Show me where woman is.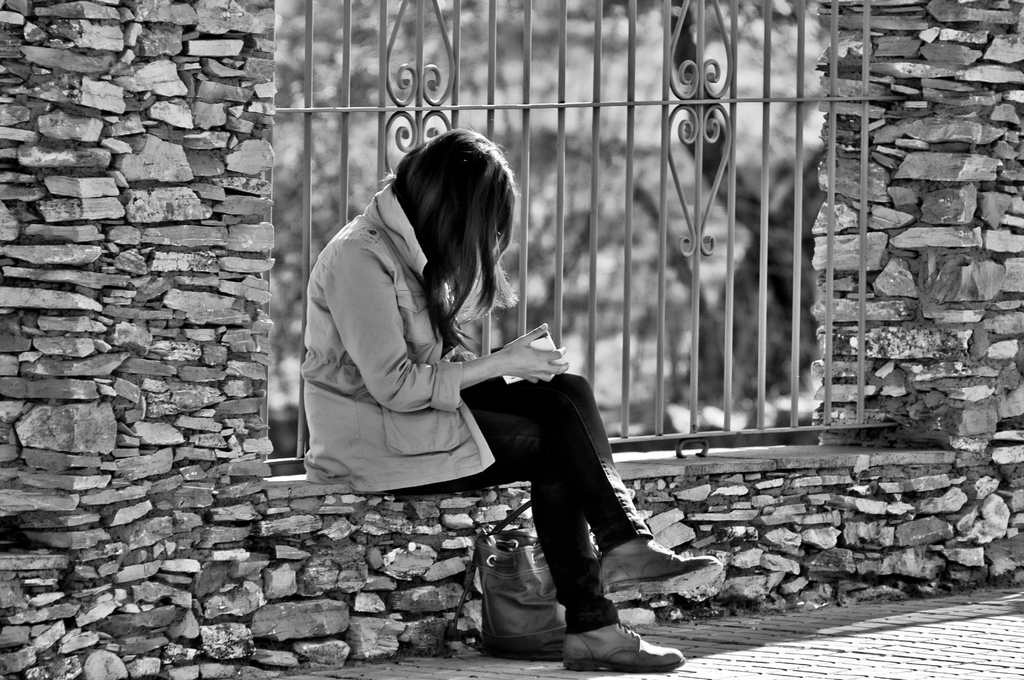
woman is at (262, 99, 660, 603).
